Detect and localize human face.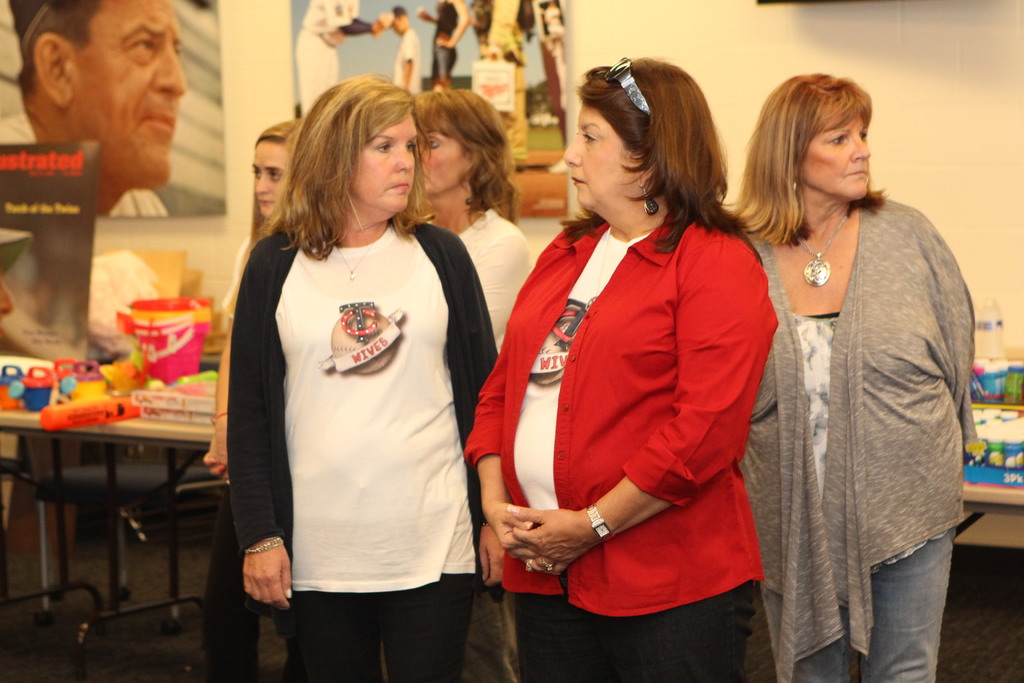
Localized at <bbox>798, 120, 873, 202</bbox>.
